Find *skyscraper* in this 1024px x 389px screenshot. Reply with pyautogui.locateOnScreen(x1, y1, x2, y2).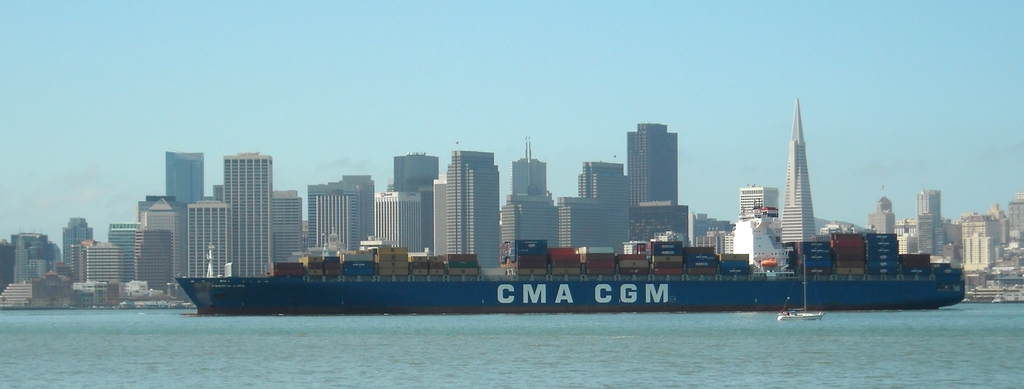
pyautogui.locateOnScreen(507, 141, 554, 206).
